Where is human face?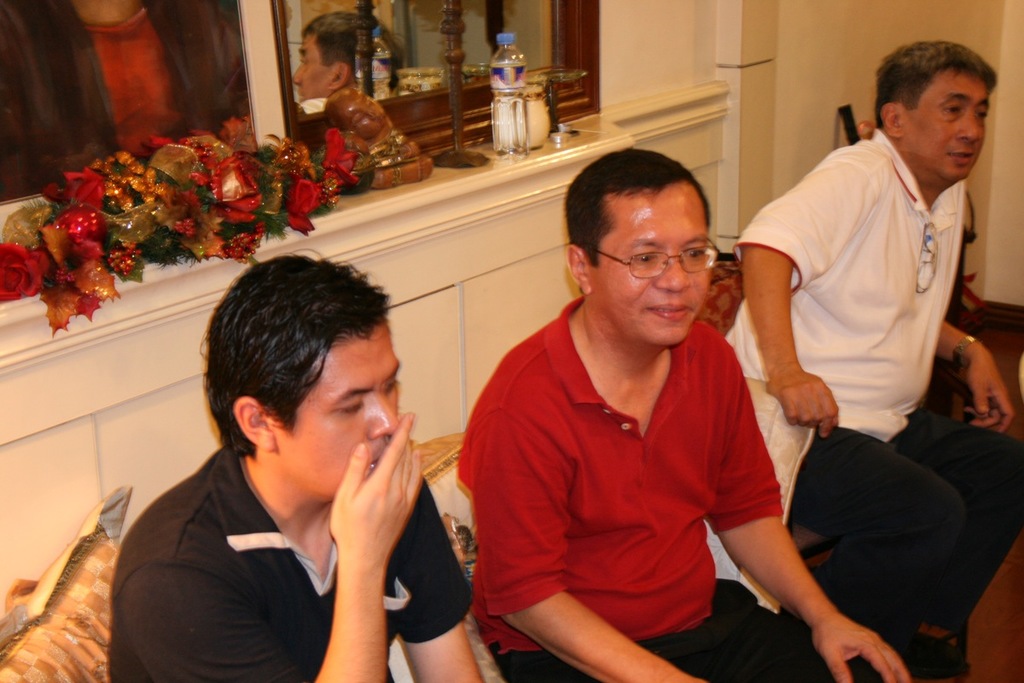
Rect(902, 79, 991, 181).
